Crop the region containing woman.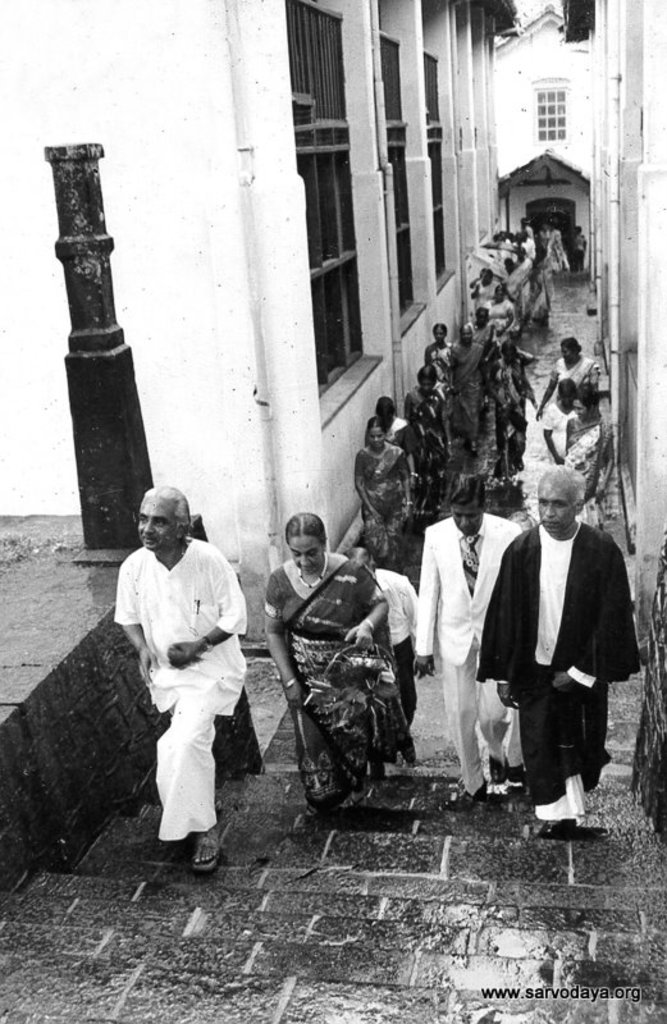
Crop region: x1=561, y1=380, x2=623, y2=524.
